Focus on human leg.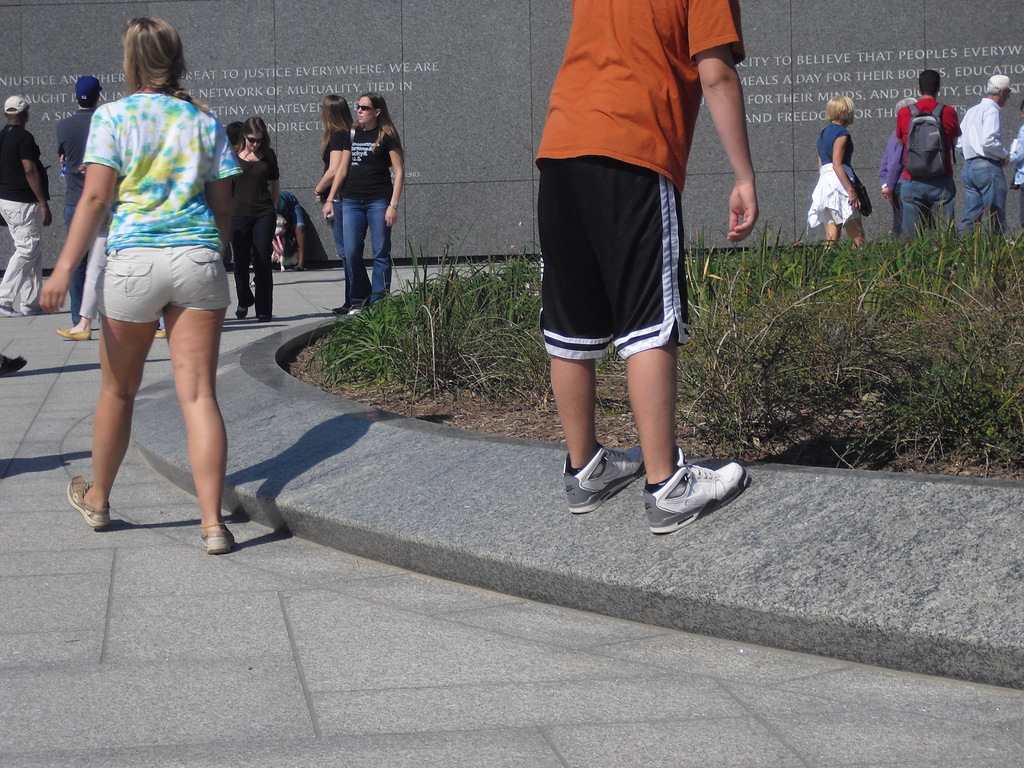
Focused at left=341, top=202, right=371, bottom=312.
